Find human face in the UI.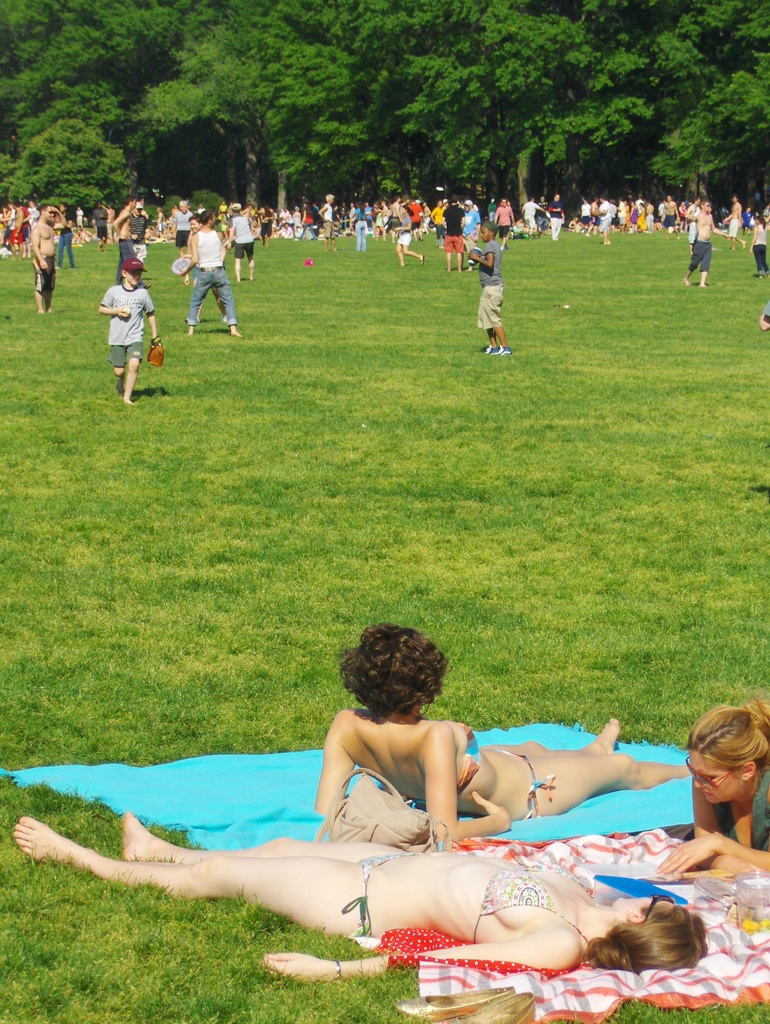
UI element at (126, 271, 145, 284).
